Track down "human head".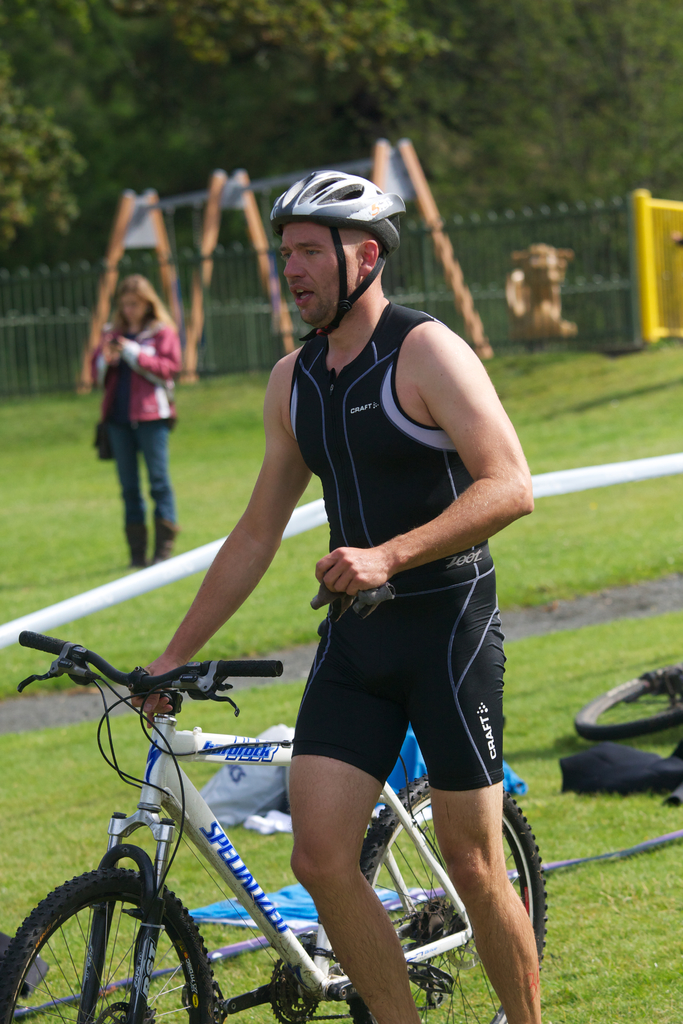
Tracked to {"left": 267, "top": 173, "right": 399, "bottom": 323}.
